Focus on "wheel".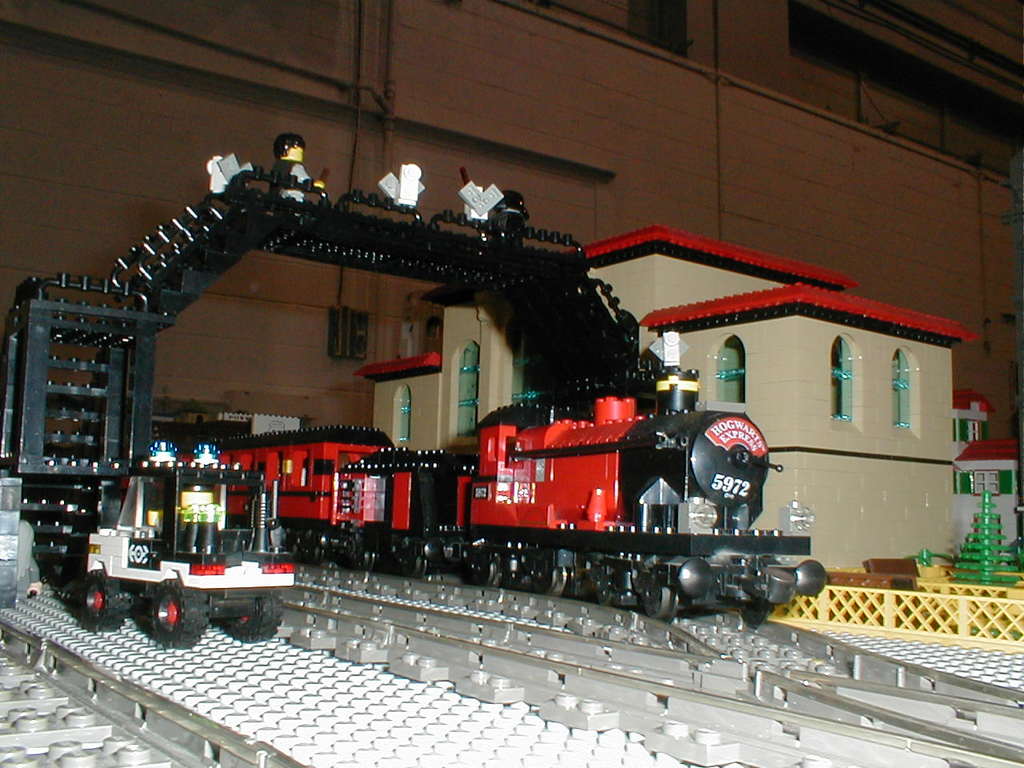
Focused at {"left": 353, "top": 546, "right": 375, "bottom": 572}.
